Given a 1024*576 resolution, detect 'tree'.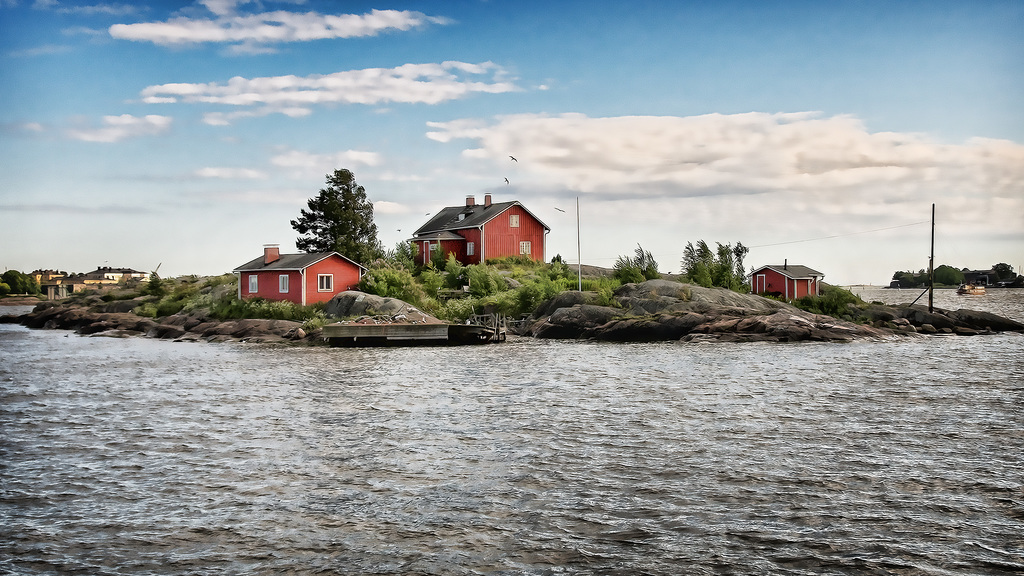
BBox(0, 271, 26, 298).
